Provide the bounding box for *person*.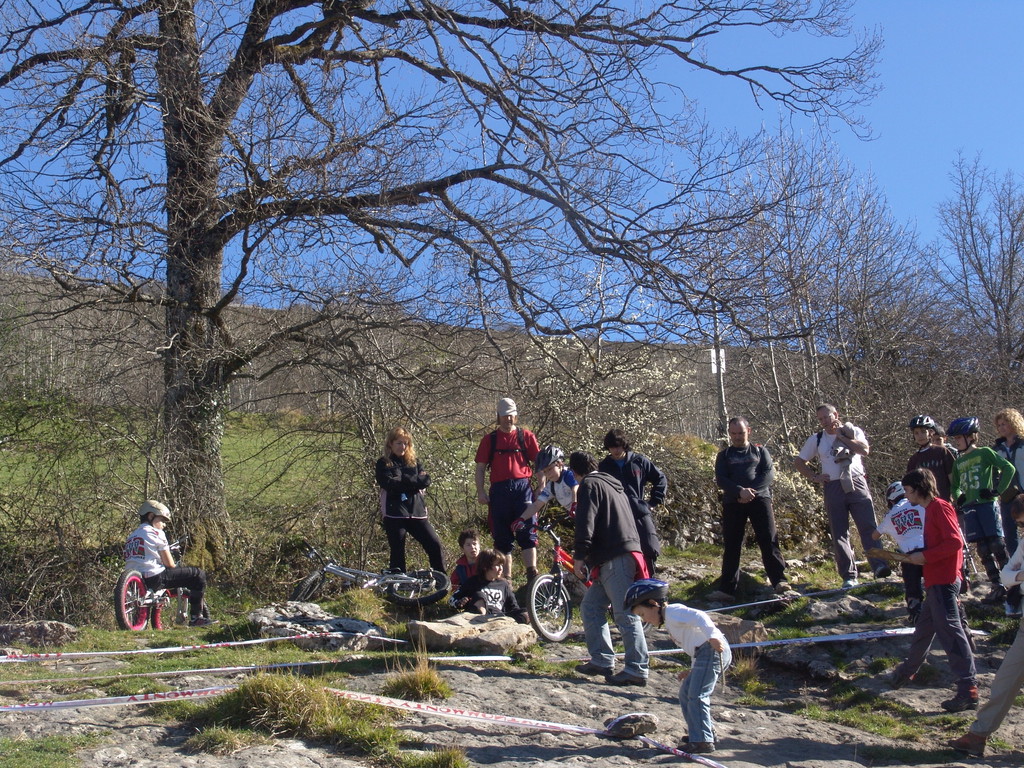
[left=791, top=403, right=889, bottom=589].
